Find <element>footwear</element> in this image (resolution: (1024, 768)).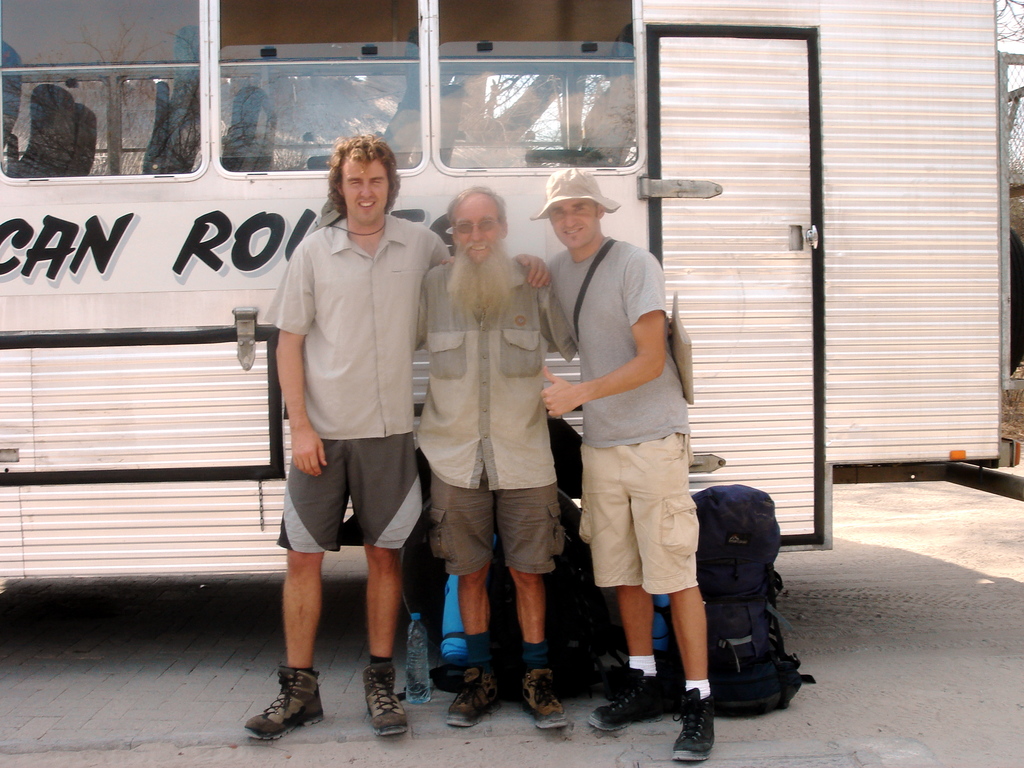
bbox(520, 666, 567, 732).
